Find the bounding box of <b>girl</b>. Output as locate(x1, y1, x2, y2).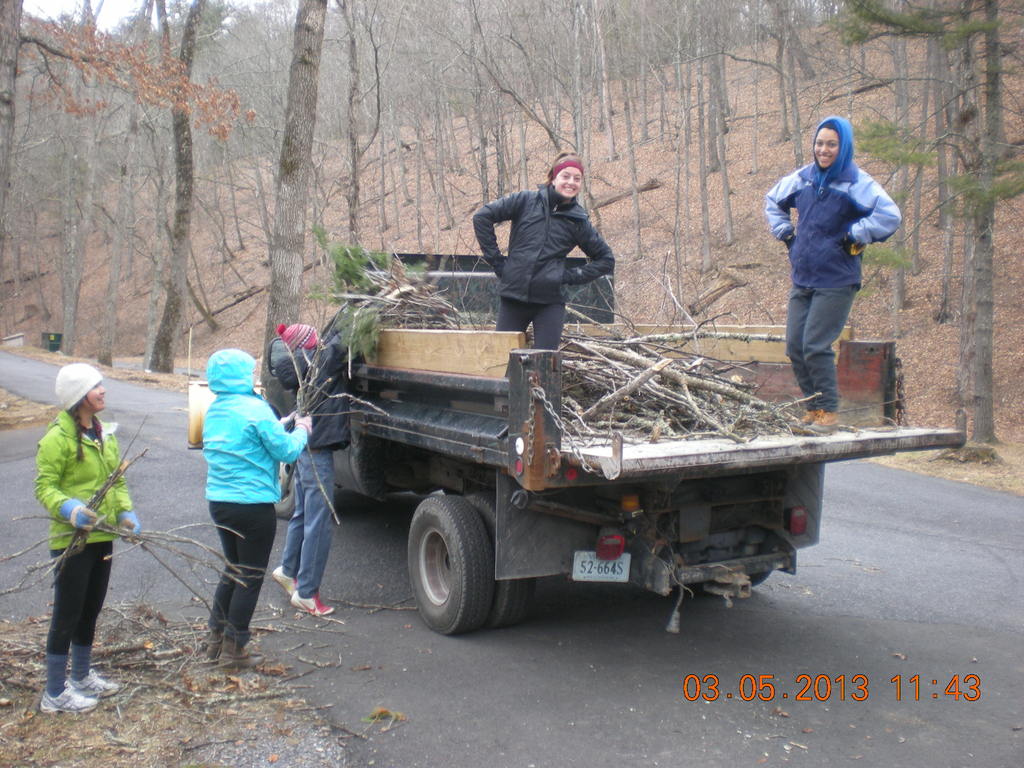
locate(472, 154, 628, 447).
